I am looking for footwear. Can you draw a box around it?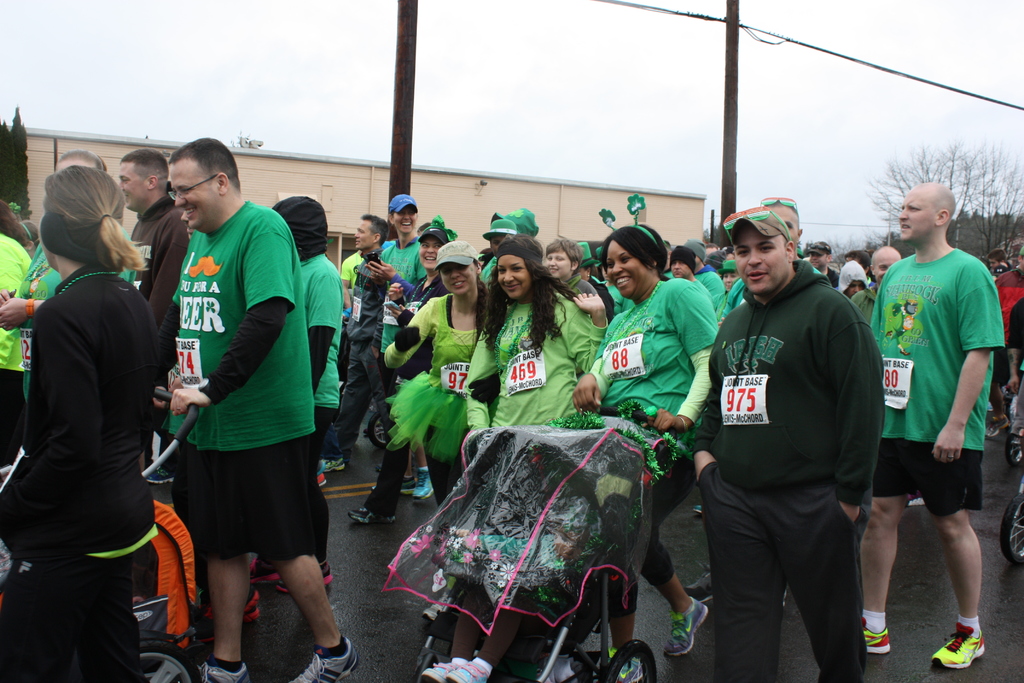
Sure, the bounding box is <bbox>668, 605, 709, 657</bbox>.
